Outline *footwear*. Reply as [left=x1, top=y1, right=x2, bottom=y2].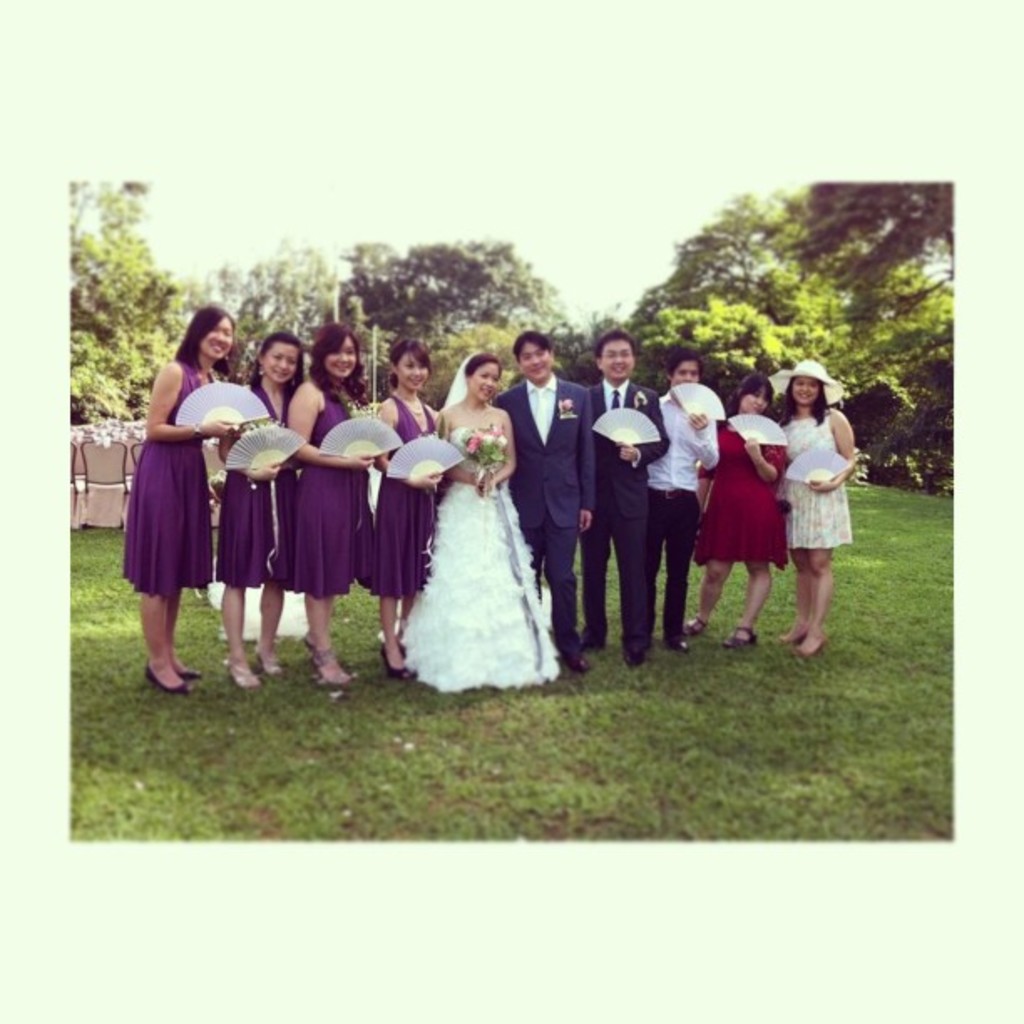
[left=674, top=637, right=693, bottom=649].
